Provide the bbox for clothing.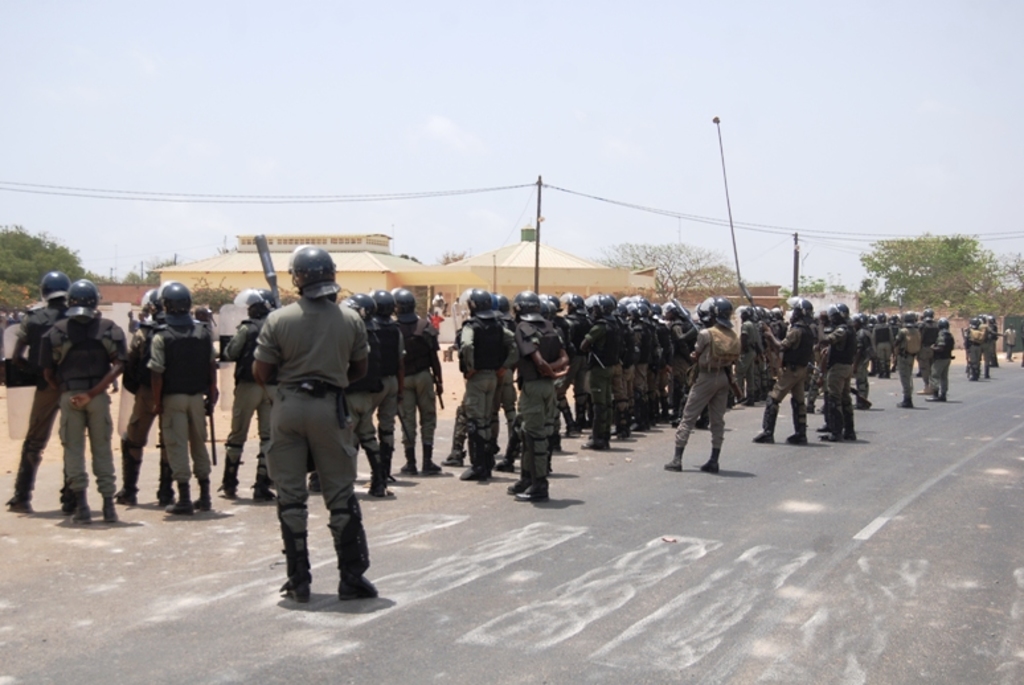
rect(513, 313, 553, 485).
